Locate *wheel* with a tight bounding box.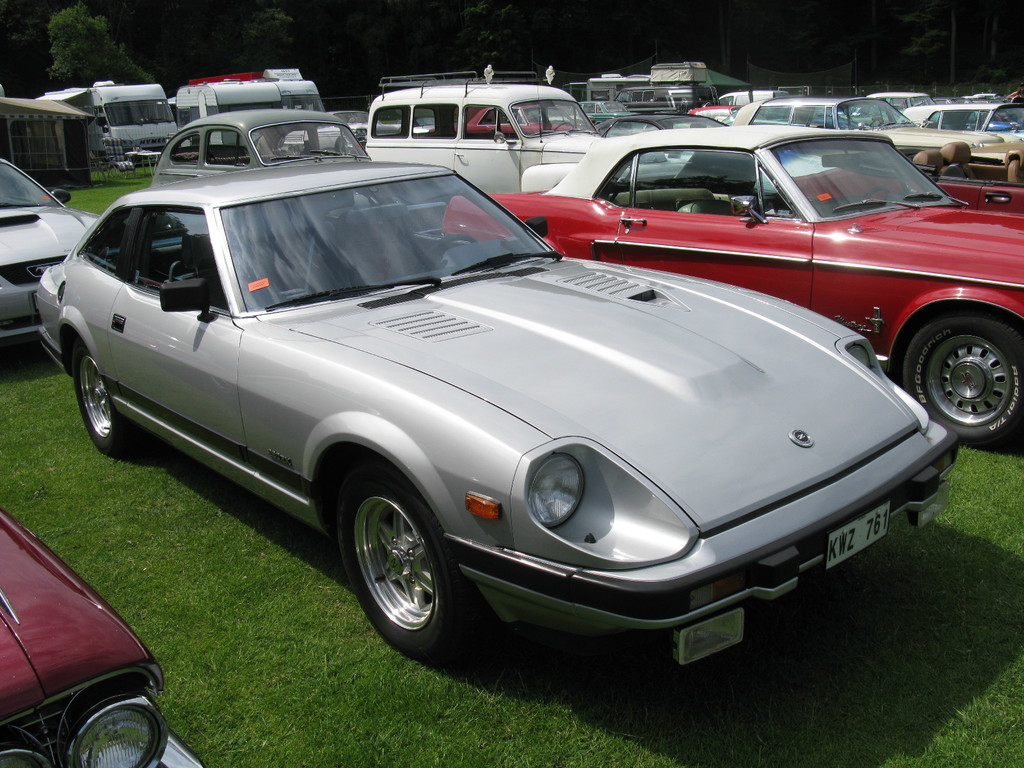
box(338, 481, 464, 654).
